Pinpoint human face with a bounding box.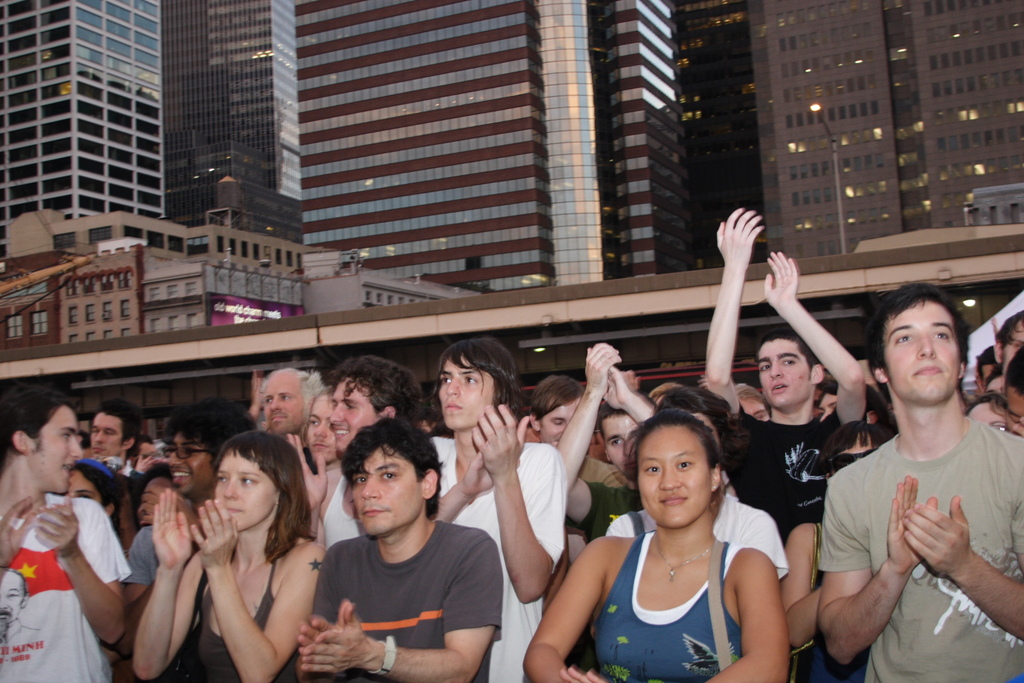
[883, 299, 957, 403].
